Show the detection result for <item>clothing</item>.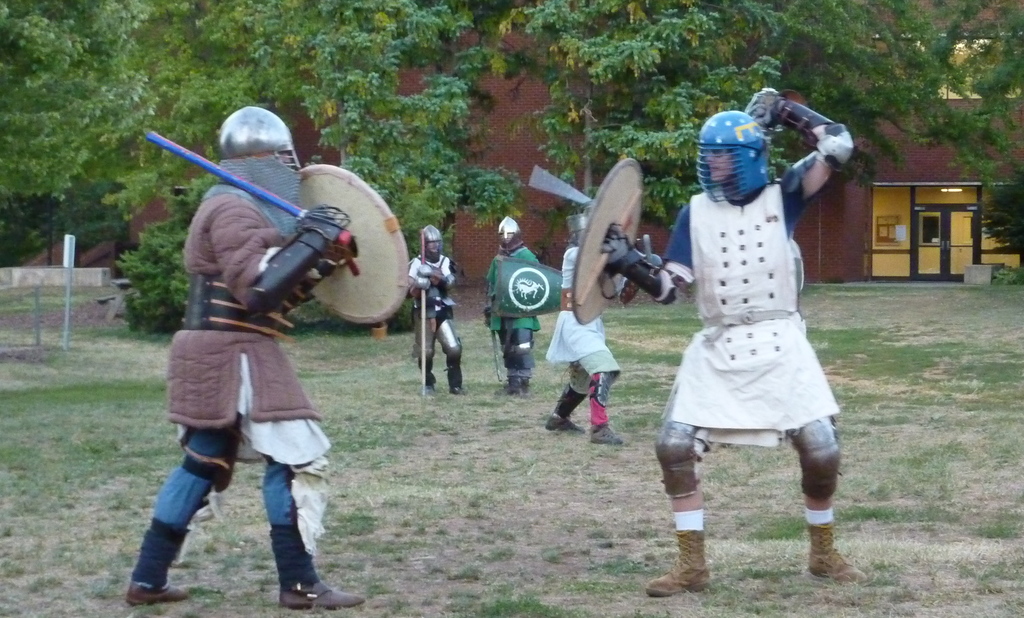
{"left": 541, "top": 251, "right": 626, "bottom": 366}.
